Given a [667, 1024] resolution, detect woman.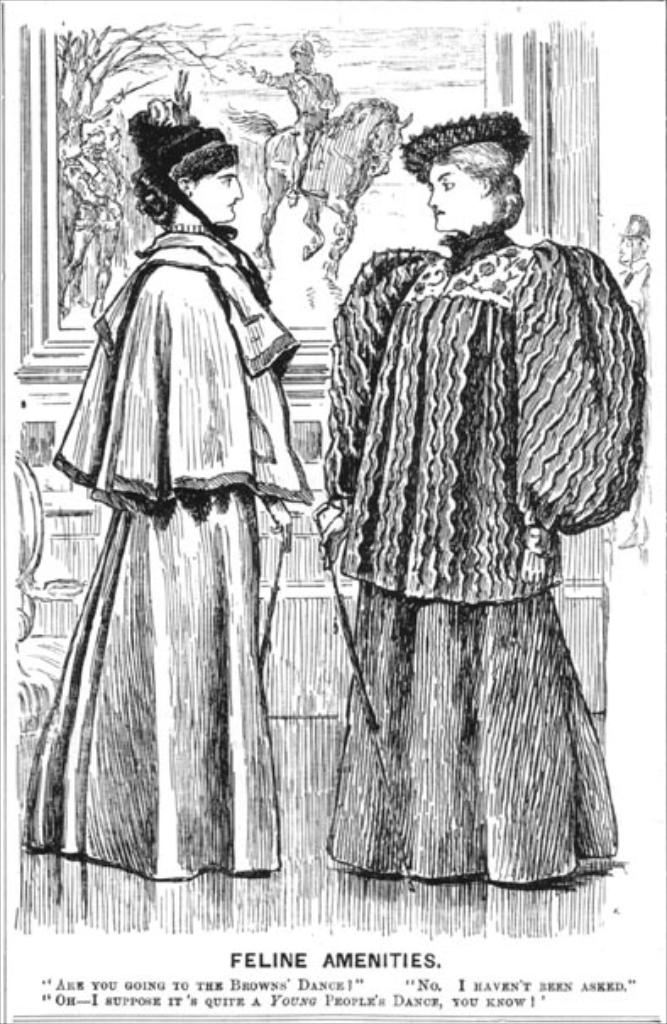
x1=323 y1=112 x2=647 y2=892.
